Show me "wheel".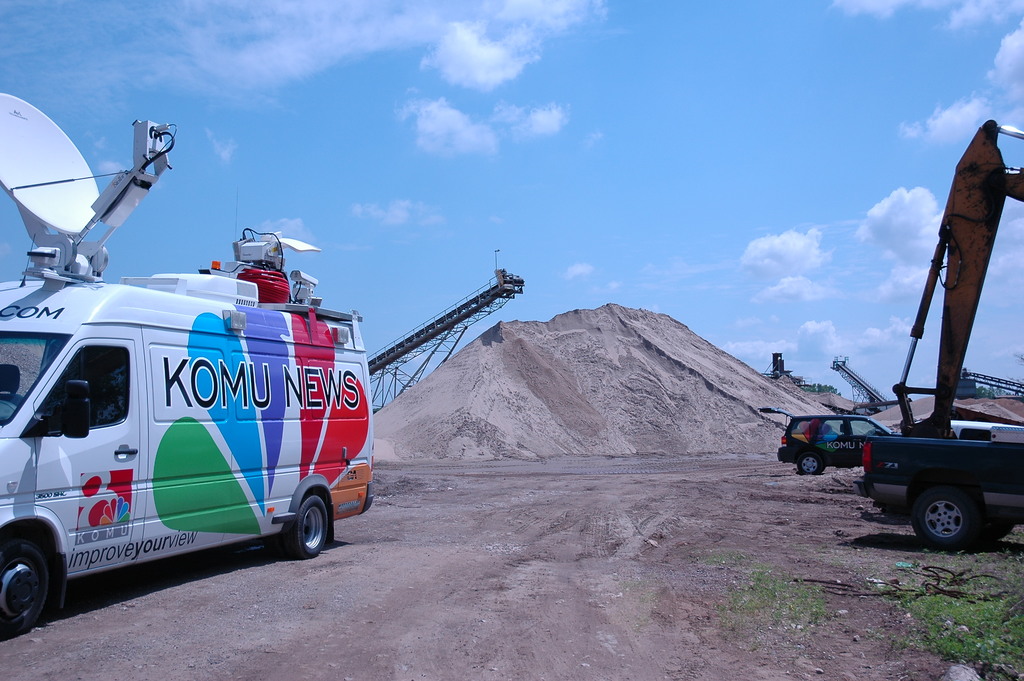
"wheel" is here: 282, 498, 333, 557.
